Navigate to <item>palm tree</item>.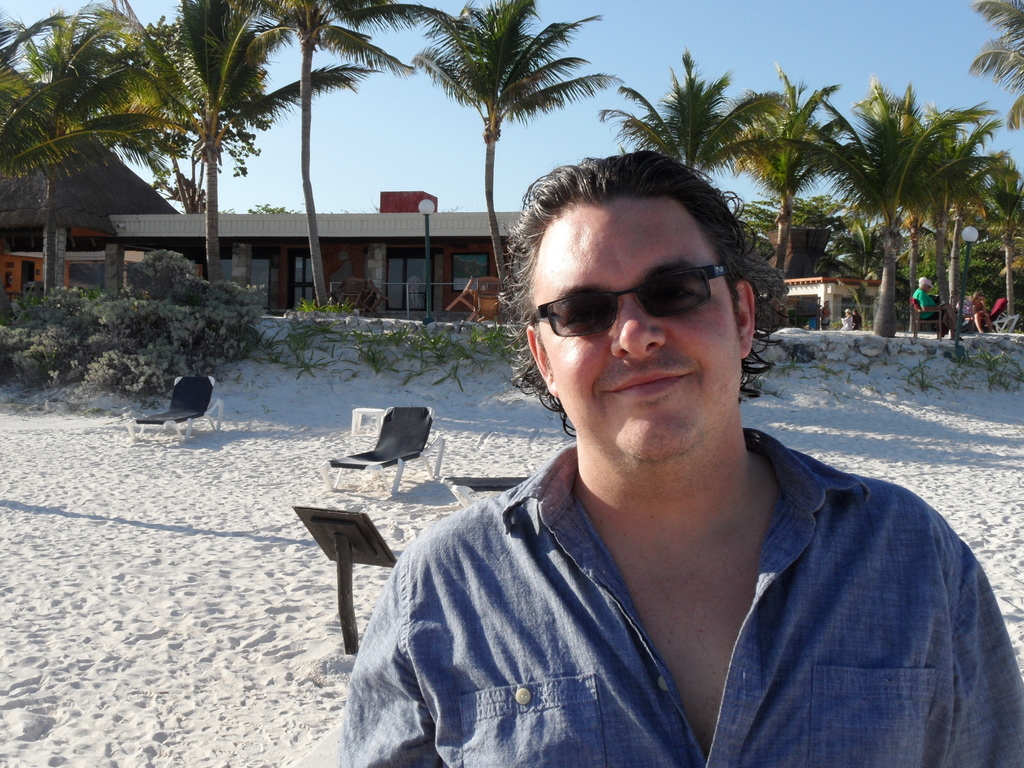
Navigation target: left=413, top=0, right=535, bottom=327.
